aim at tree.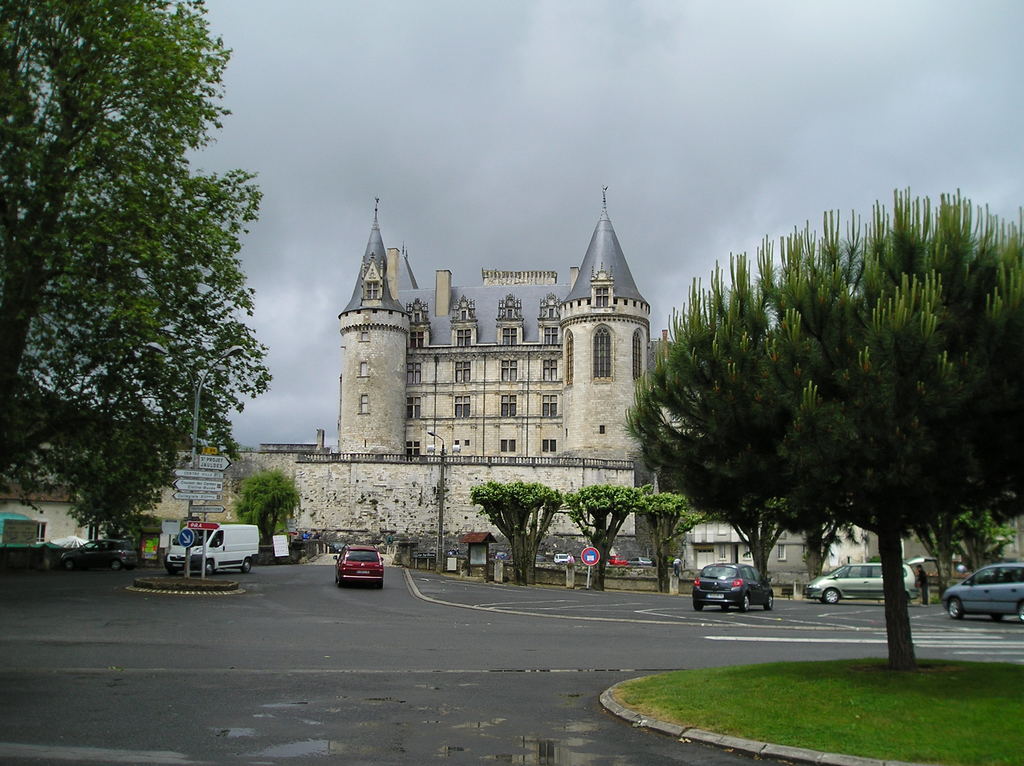
Aimed at box(464, 472, 570, 594).
